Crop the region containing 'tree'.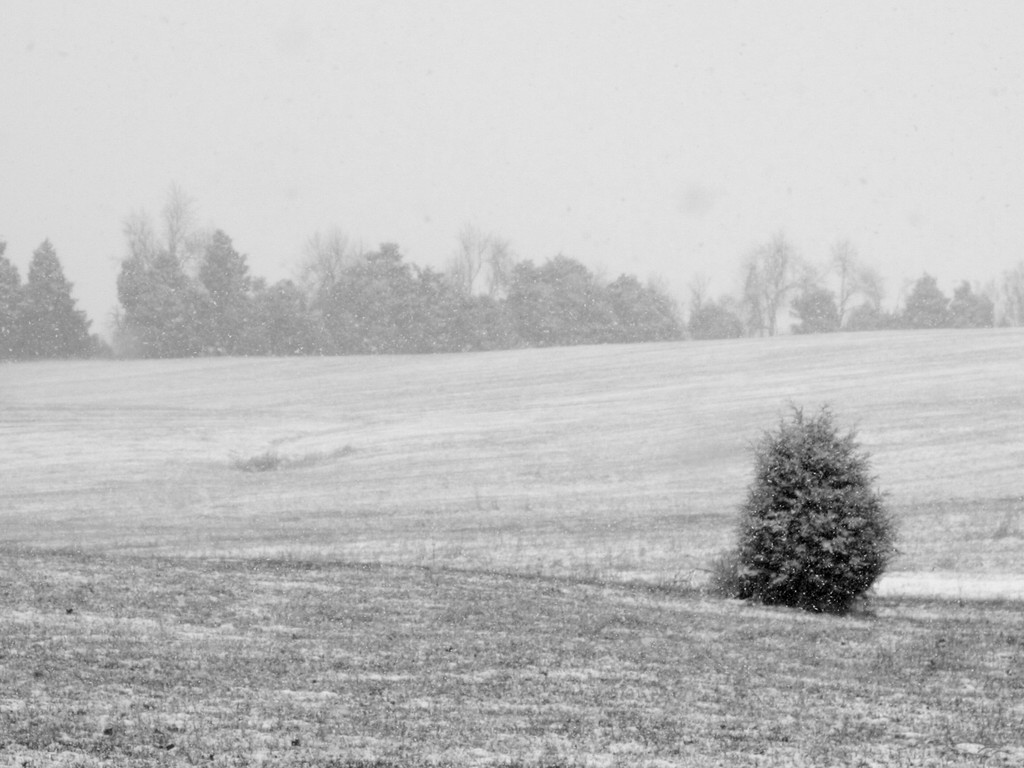
Crop region: 728/405/898/627.
